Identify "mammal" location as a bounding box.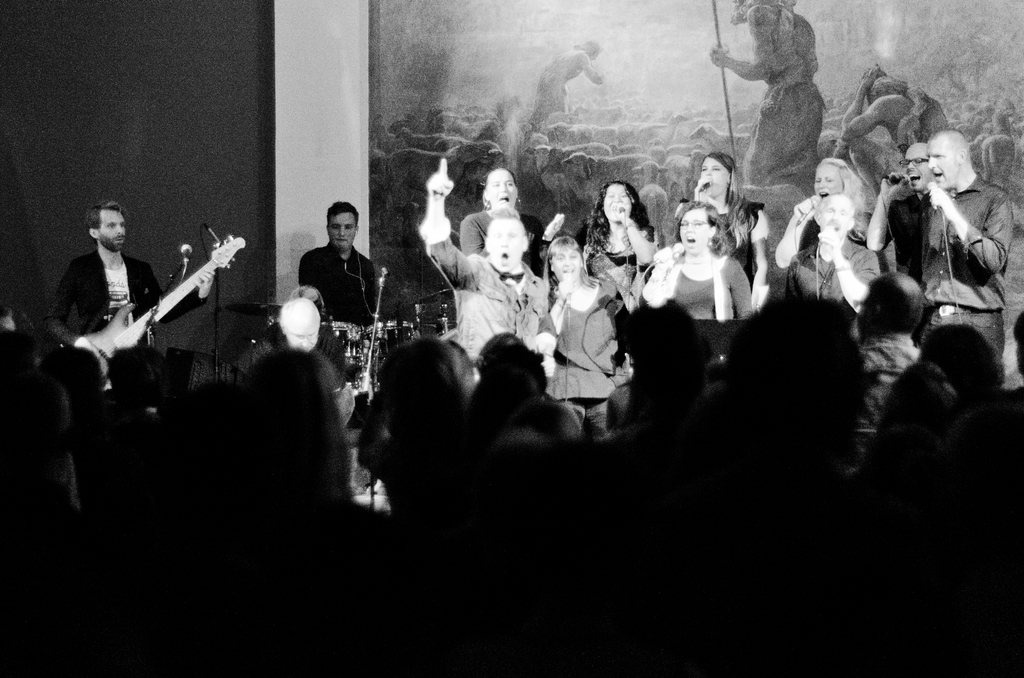
crop(45, 198, 219, 396).
